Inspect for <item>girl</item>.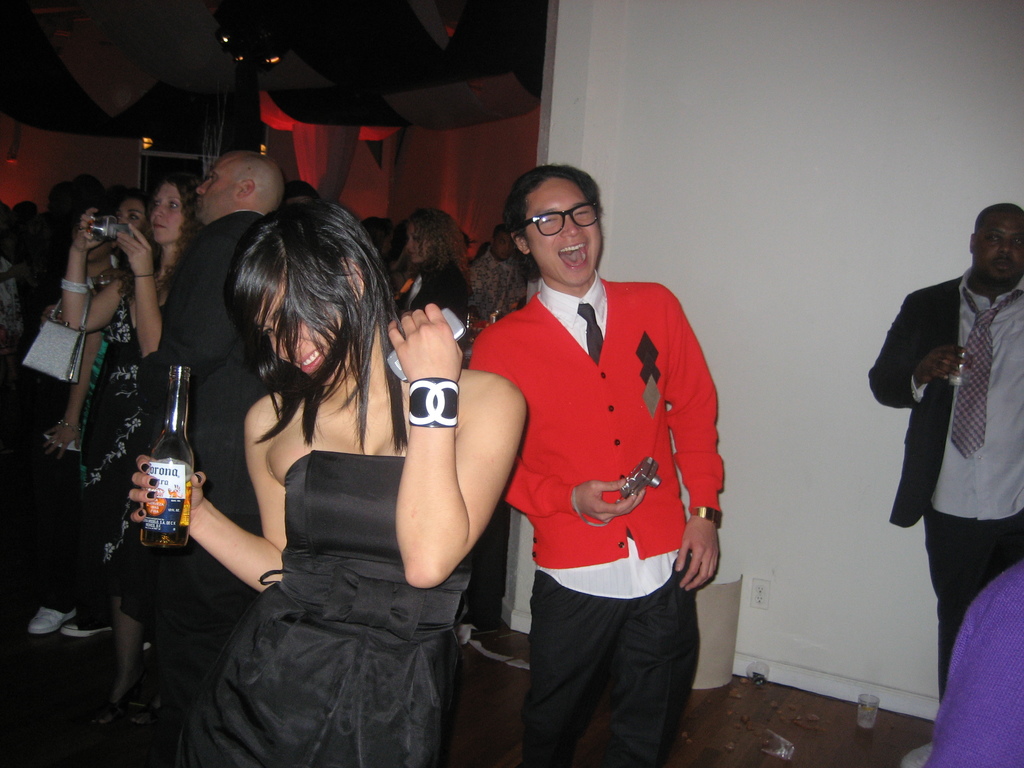
Inspection: [left=119, top=200, right=531, bottom=767].
